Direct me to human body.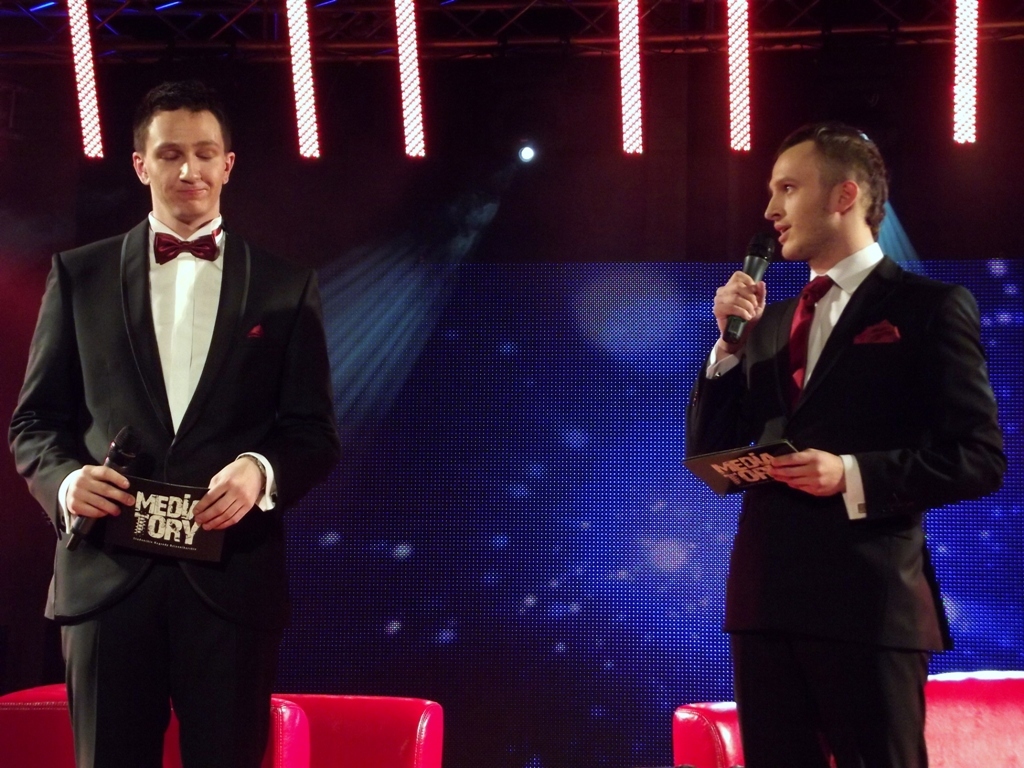
Direction: 0,199,342,767.
